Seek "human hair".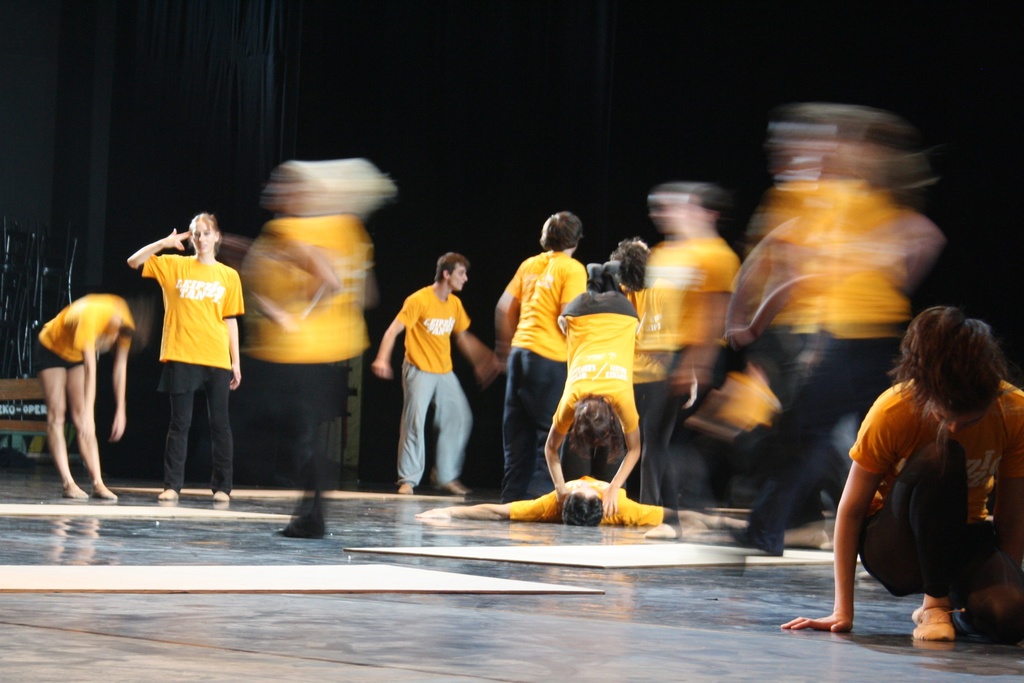
539 210 580 247.
